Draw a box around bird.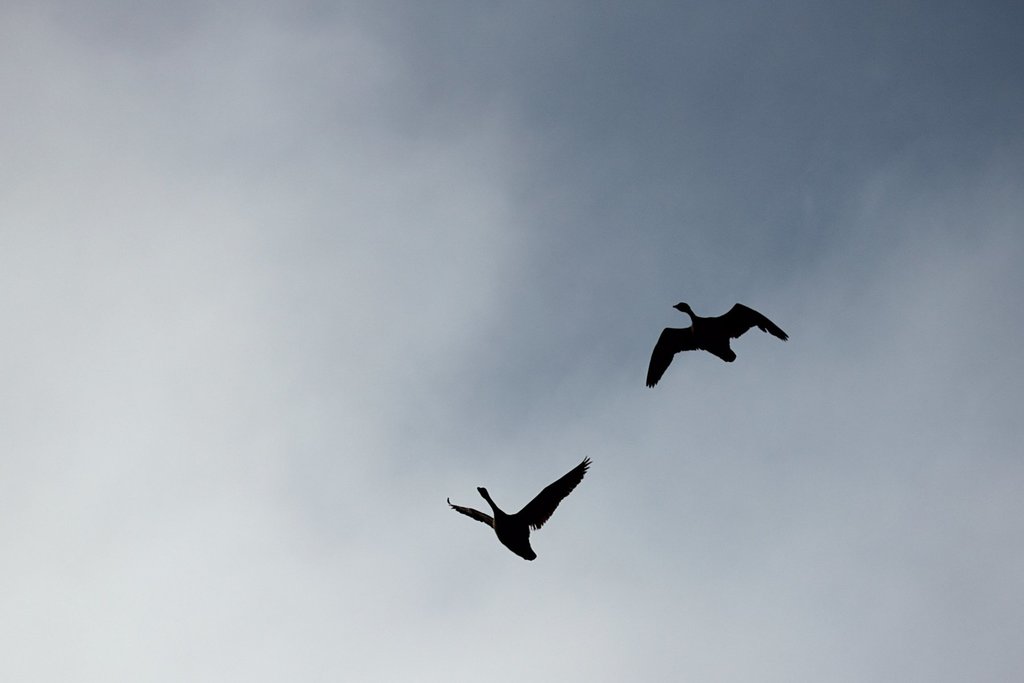
[x1=447, y1=453, x2=588, y2=564].
